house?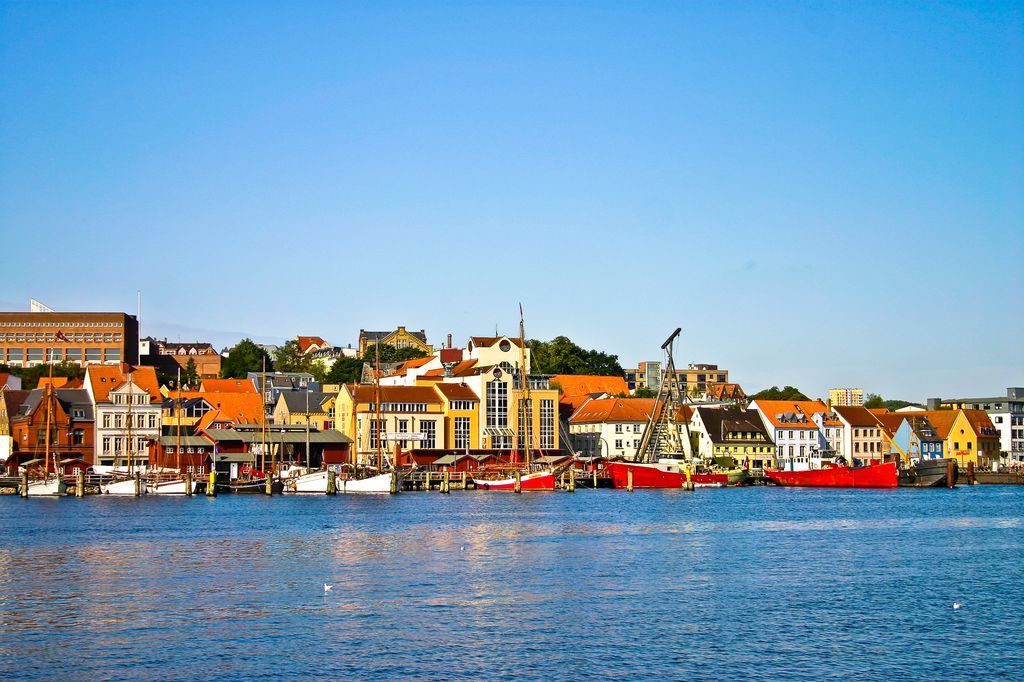
{"left": 682, "top": 401, "right": 773, "bottom": 471}
